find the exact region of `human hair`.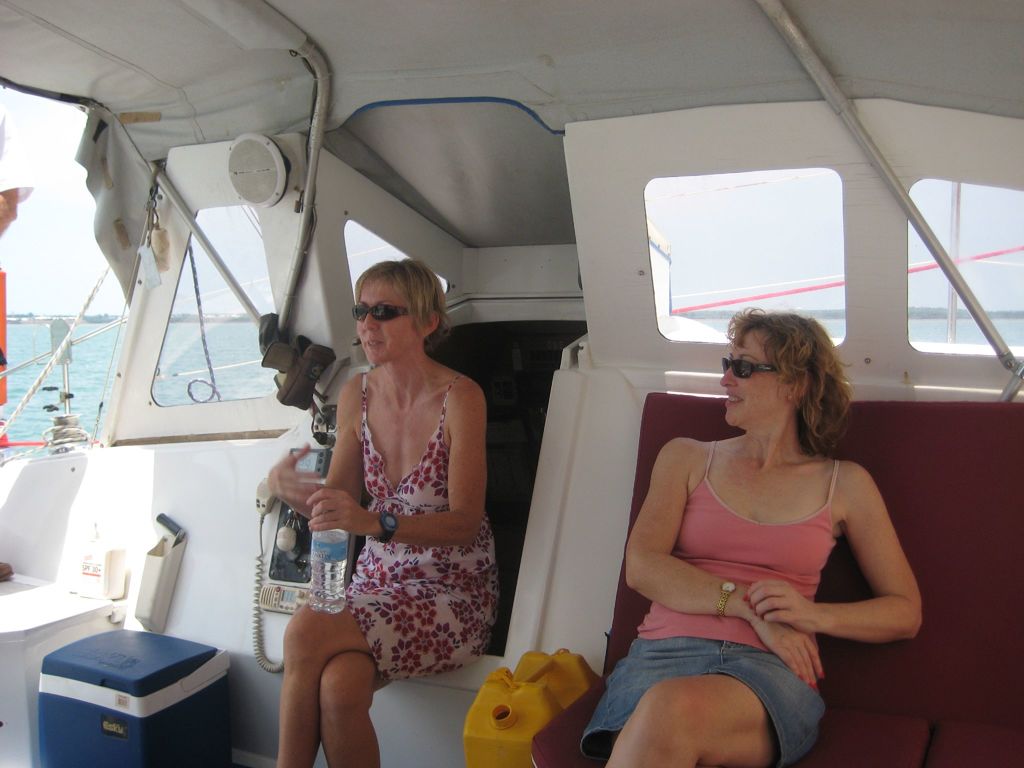
Exact region: (left=357, top=260, right=444, bottom=328).
